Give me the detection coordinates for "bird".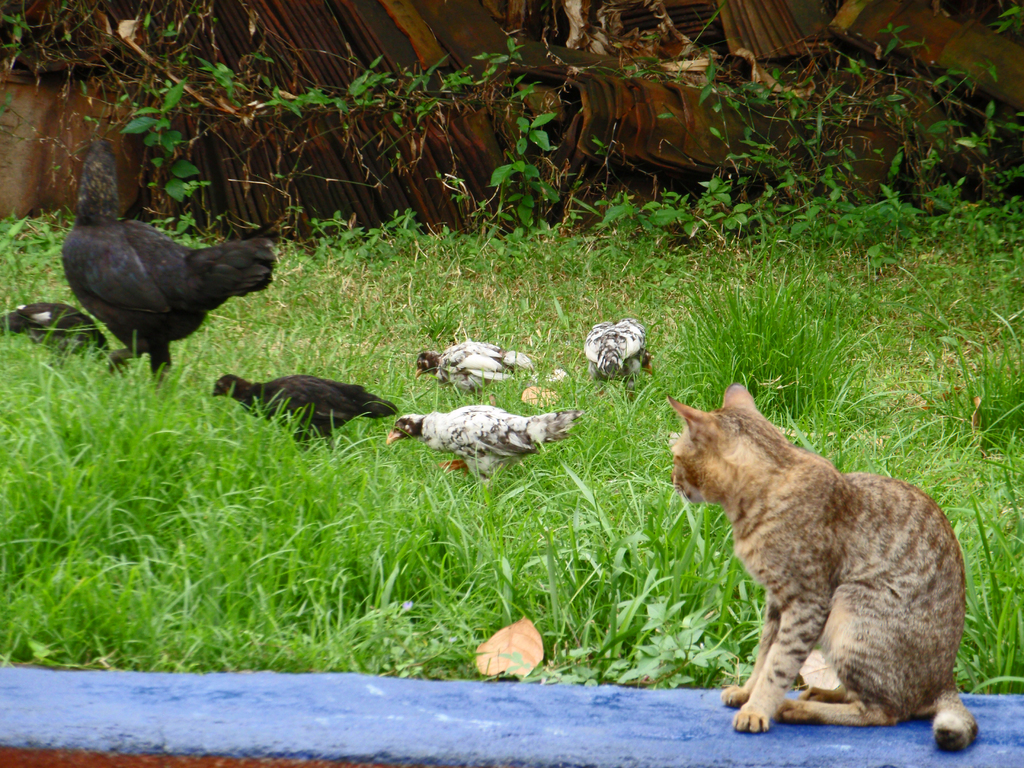
crop(202, 373, 395, 458).
